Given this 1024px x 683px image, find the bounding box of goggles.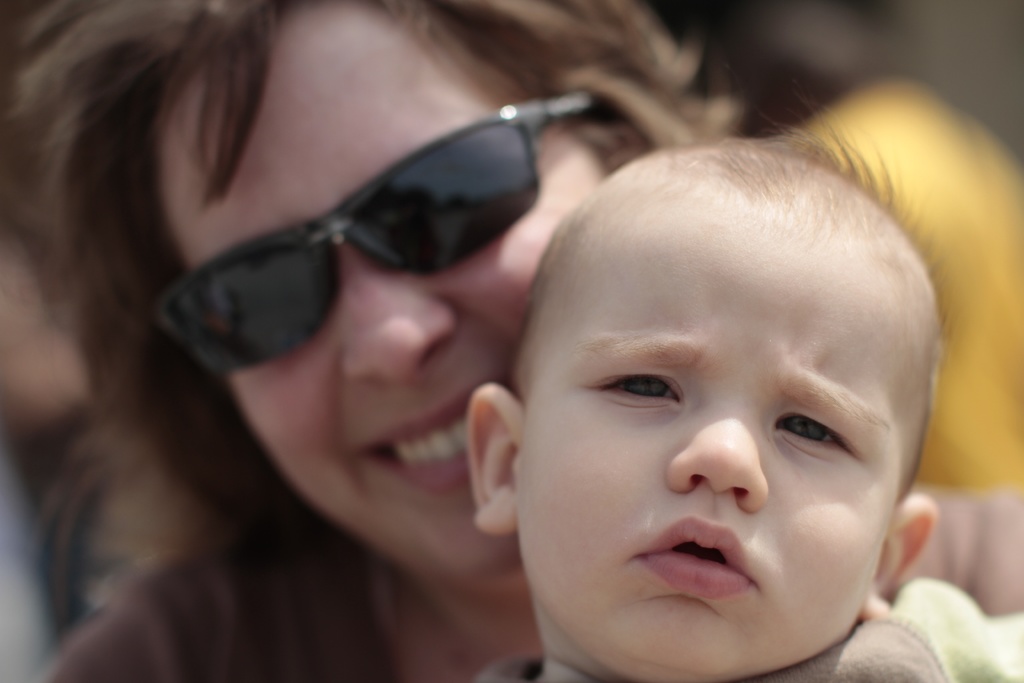
bbox(154, 78, 648, 381).
